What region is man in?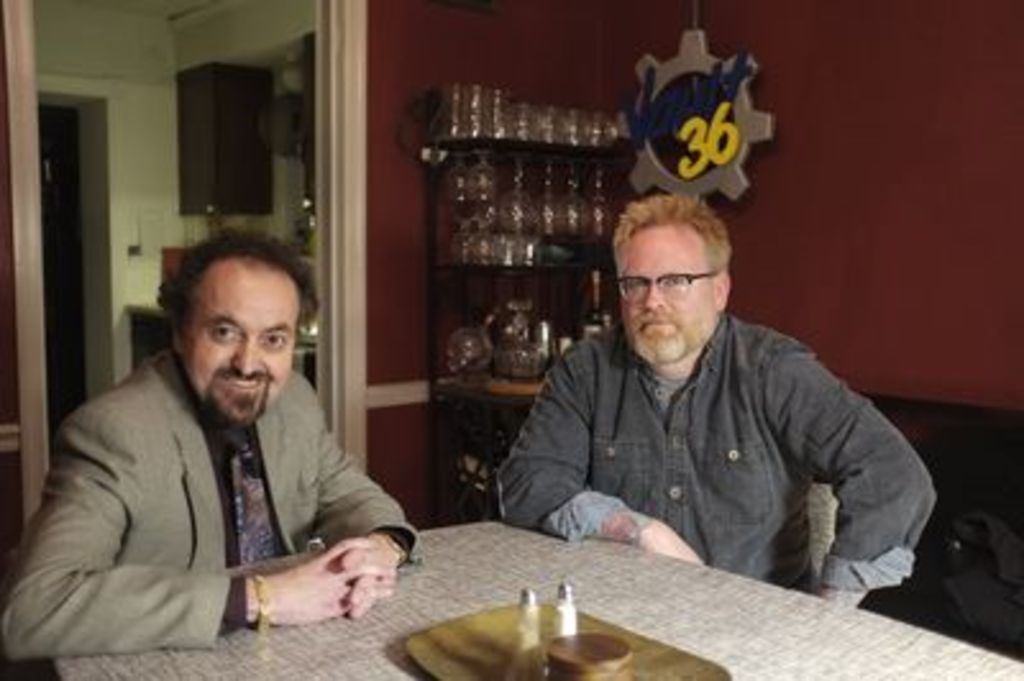
select_region(5, 220, 430, 637).
